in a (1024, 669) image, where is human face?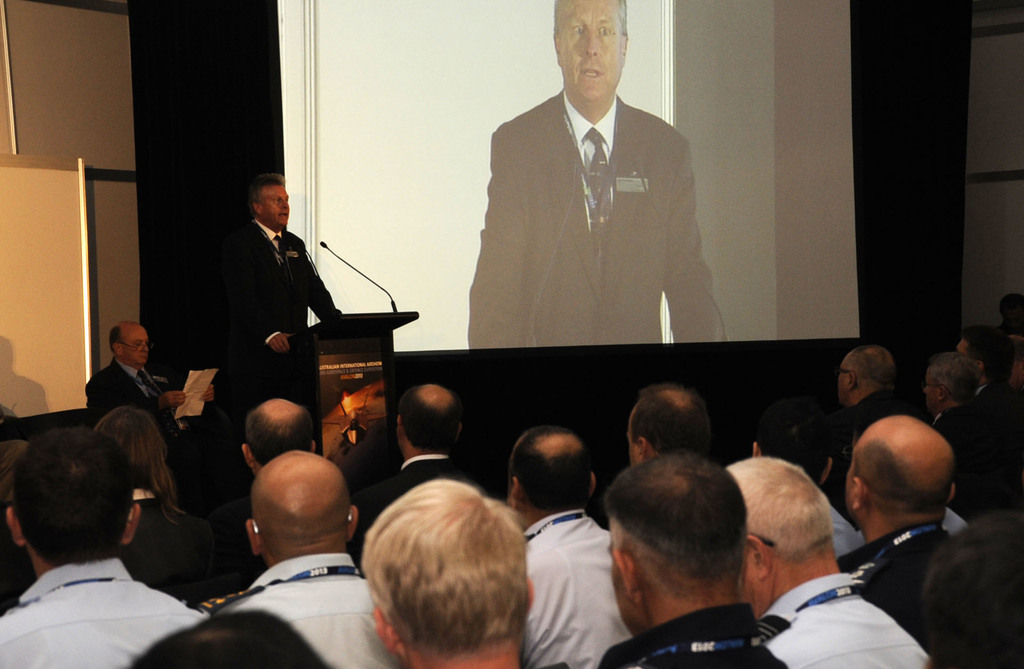
<bbox>262, 187, 292, 229</bbox>.
